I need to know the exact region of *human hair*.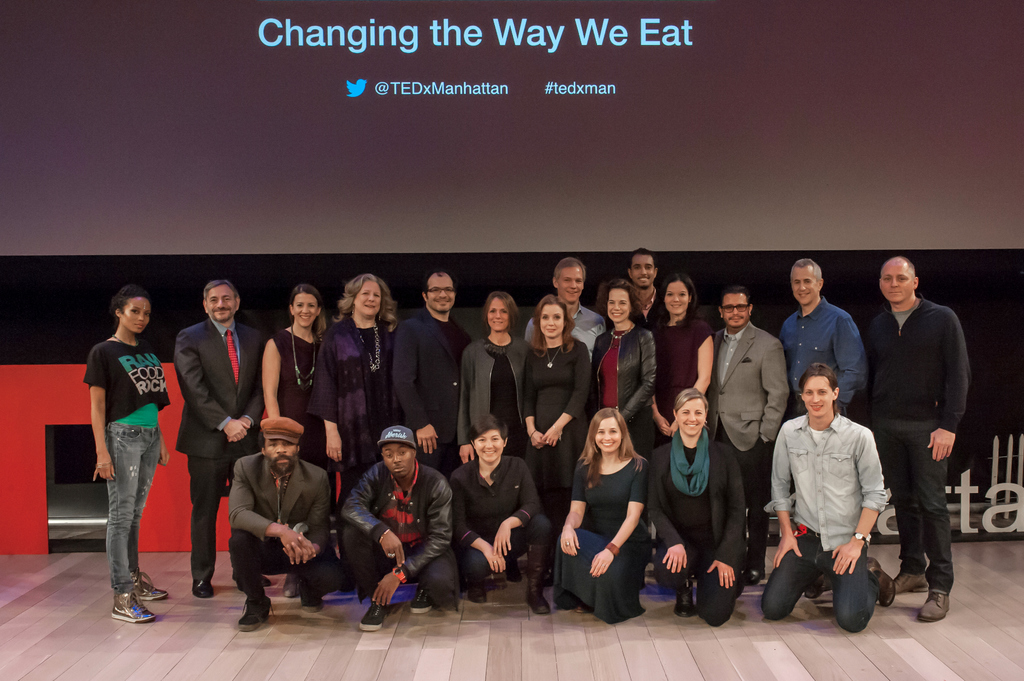
Region: <box>554,257,588,280</box>.
